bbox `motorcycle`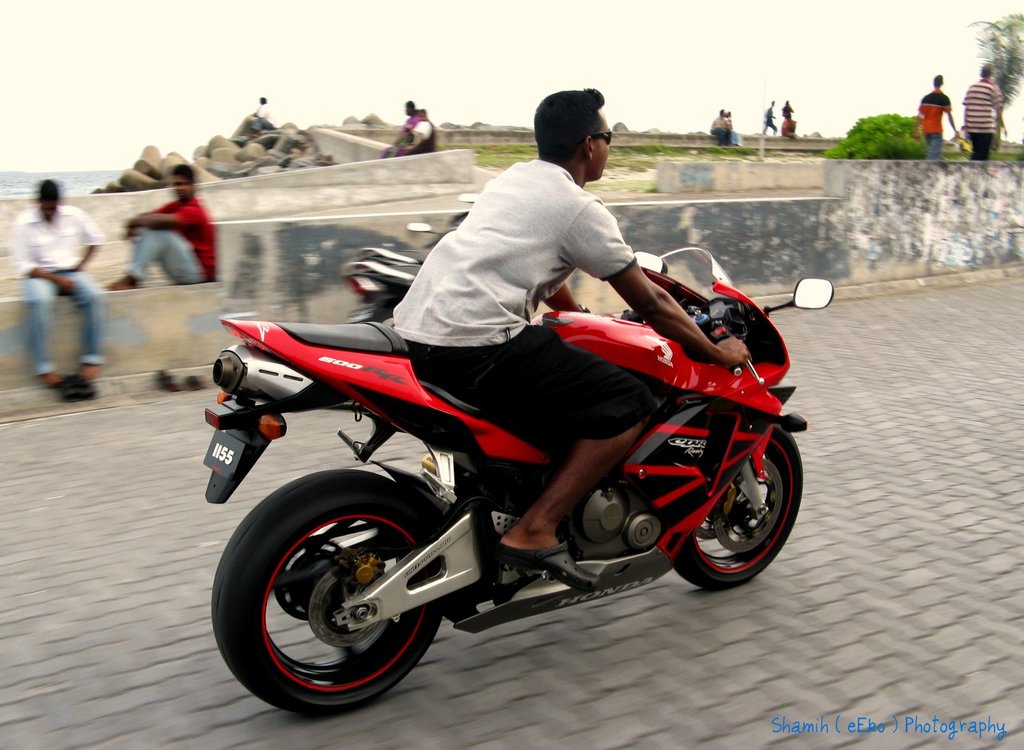
Rect(332, 186, 480, 321)
